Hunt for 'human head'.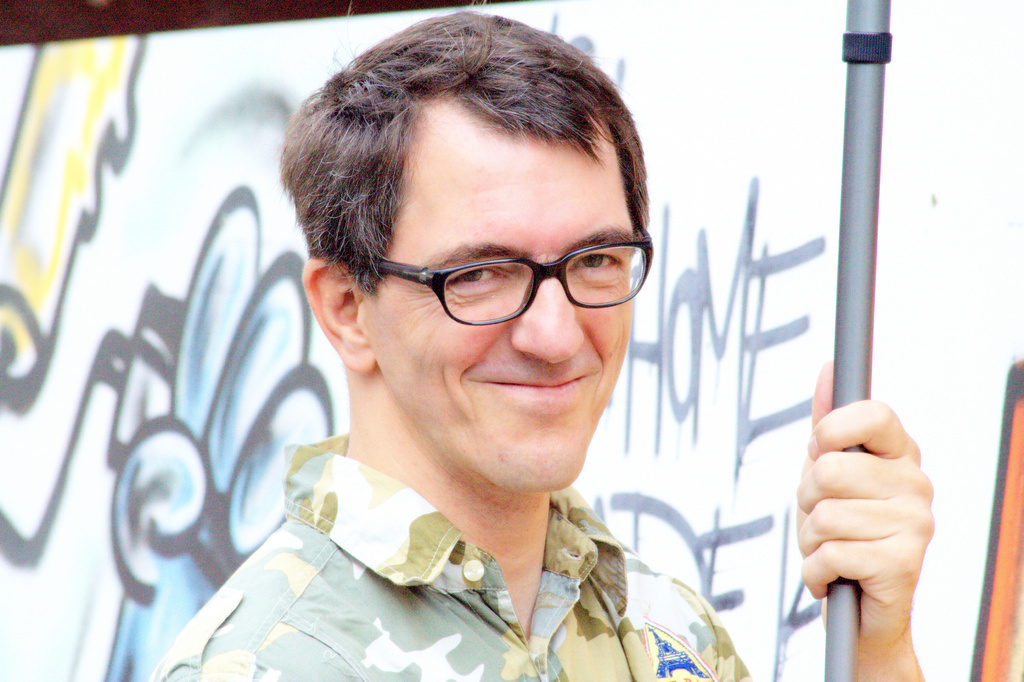
Hunted down at region(292, 16, 664, 451).
